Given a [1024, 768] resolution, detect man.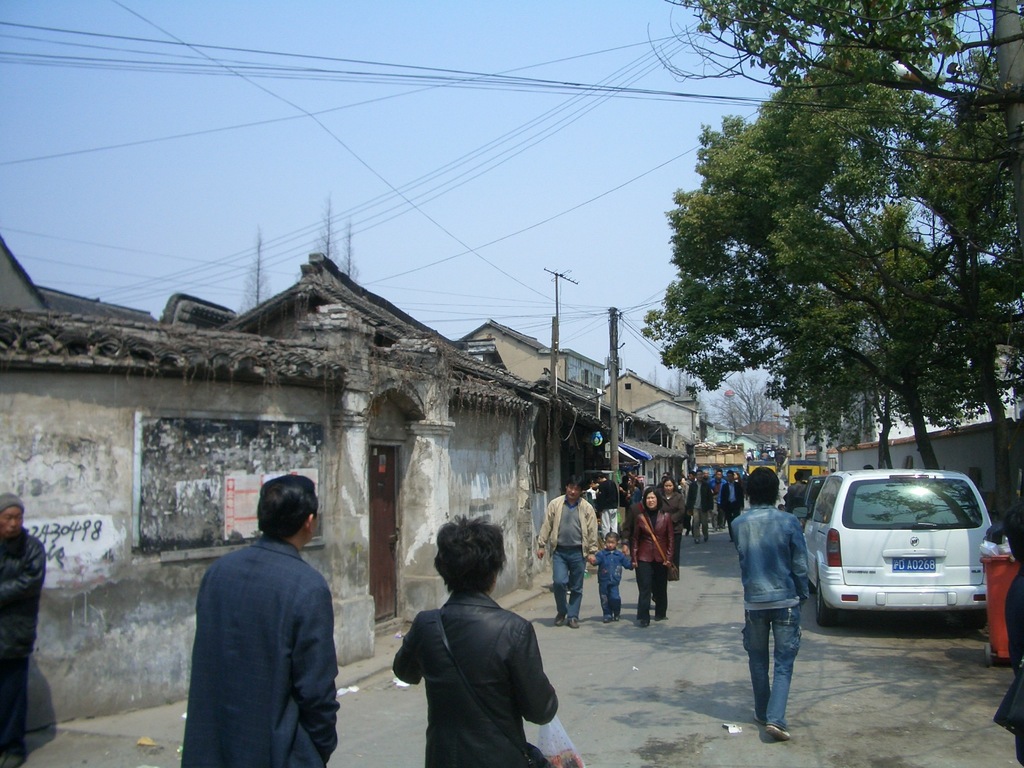
bbox(176, 474, 351, 767).
